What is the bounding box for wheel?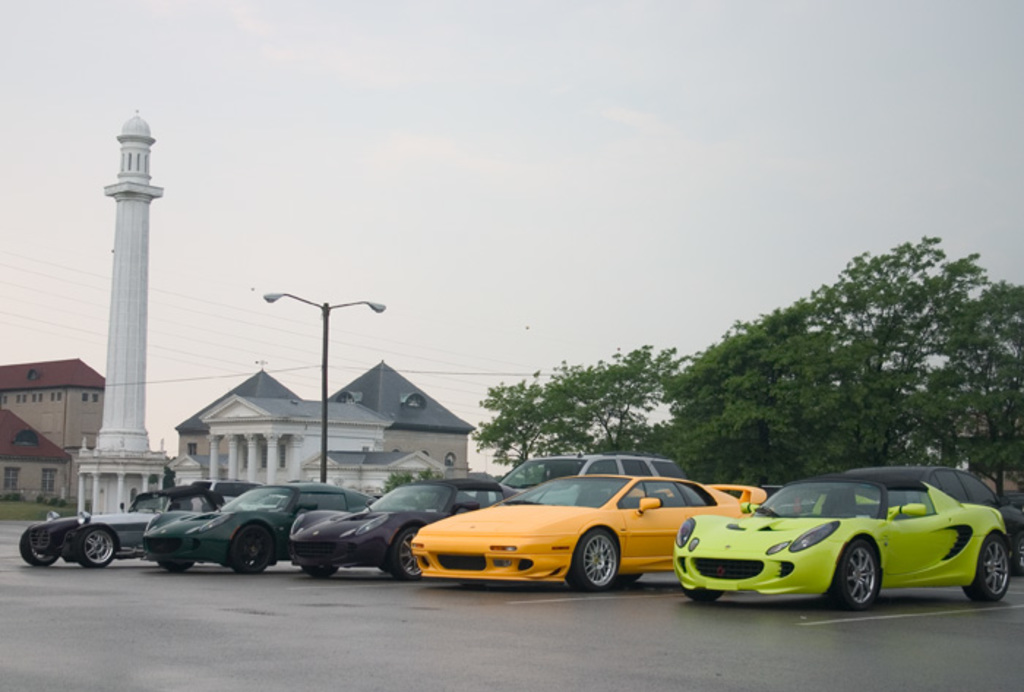
[303, 563, 338, 578].
